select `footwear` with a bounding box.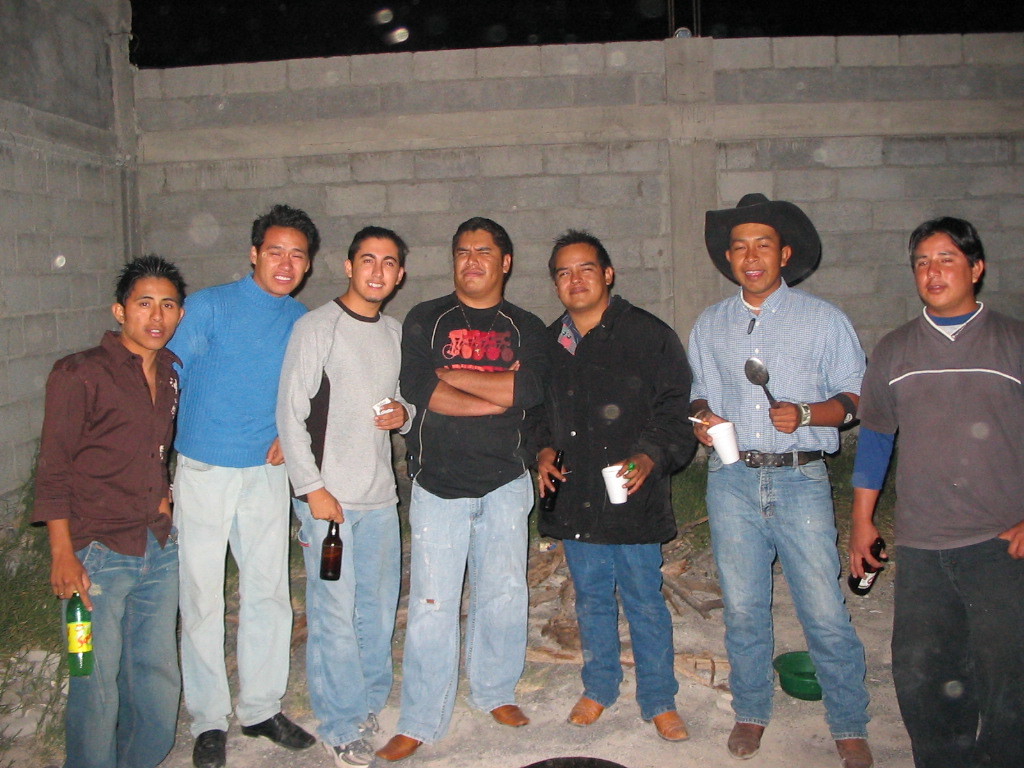
pyautogui.locateOnScreen(569, 687, 612, 726).
